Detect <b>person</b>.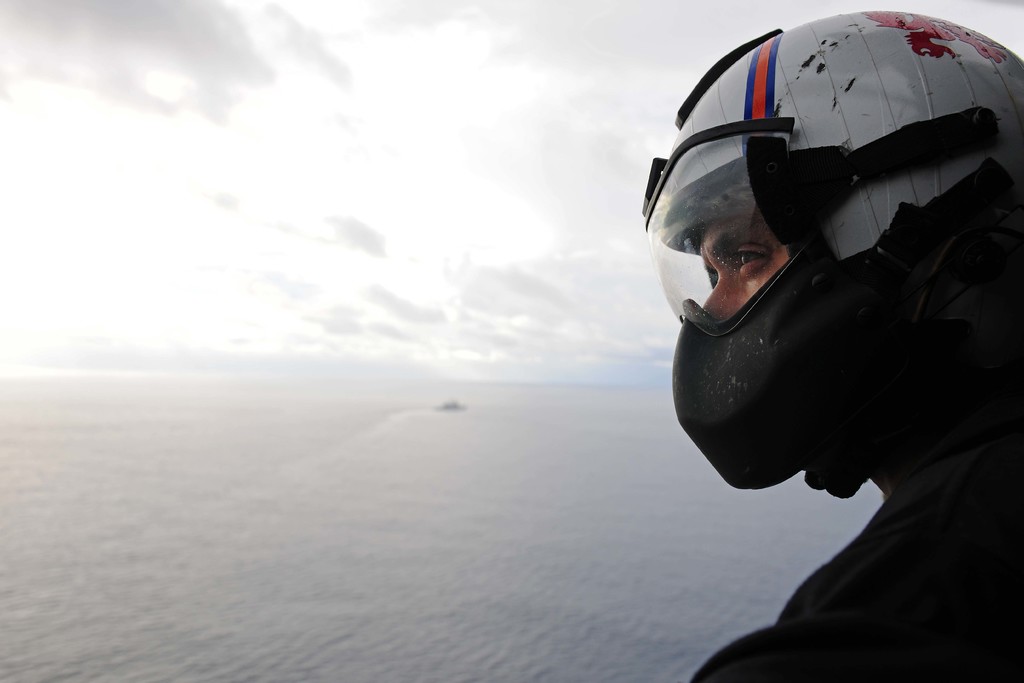
Detected at box(642, 10, 1023, 682).
